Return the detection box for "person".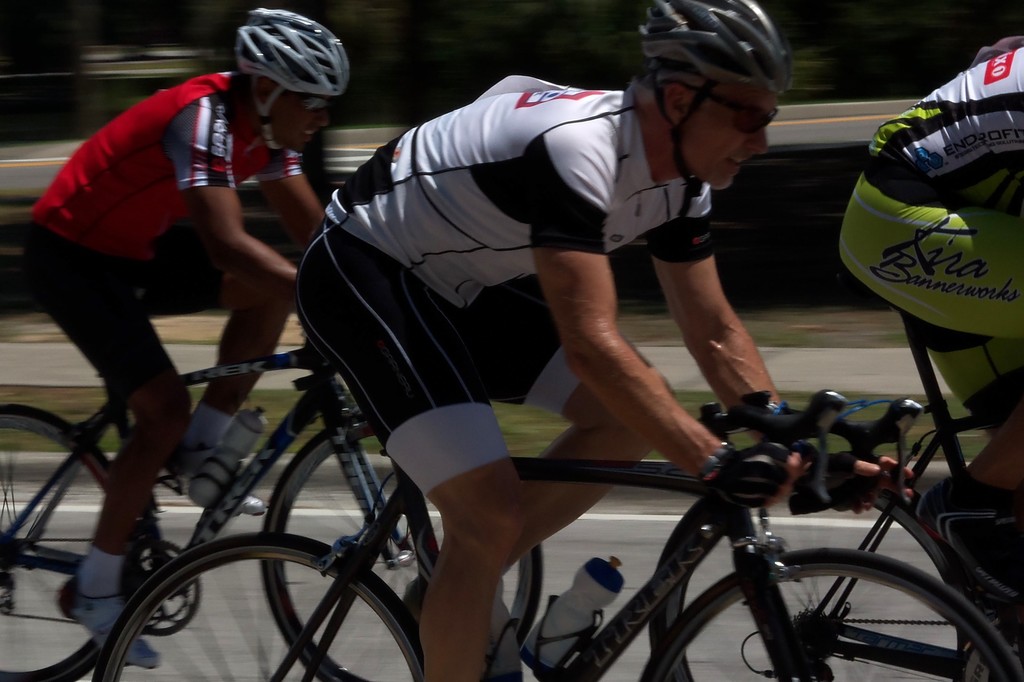
(833,26,1023,681).
